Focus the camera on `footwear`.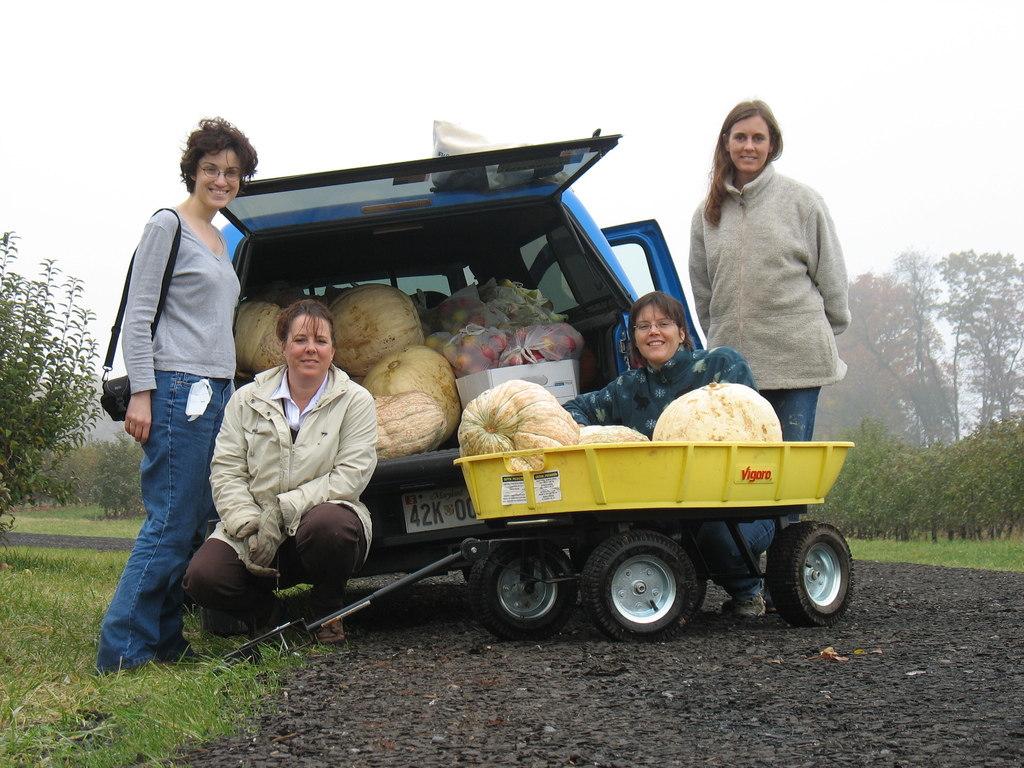
Focus region: 244, 590, 281, 627.
